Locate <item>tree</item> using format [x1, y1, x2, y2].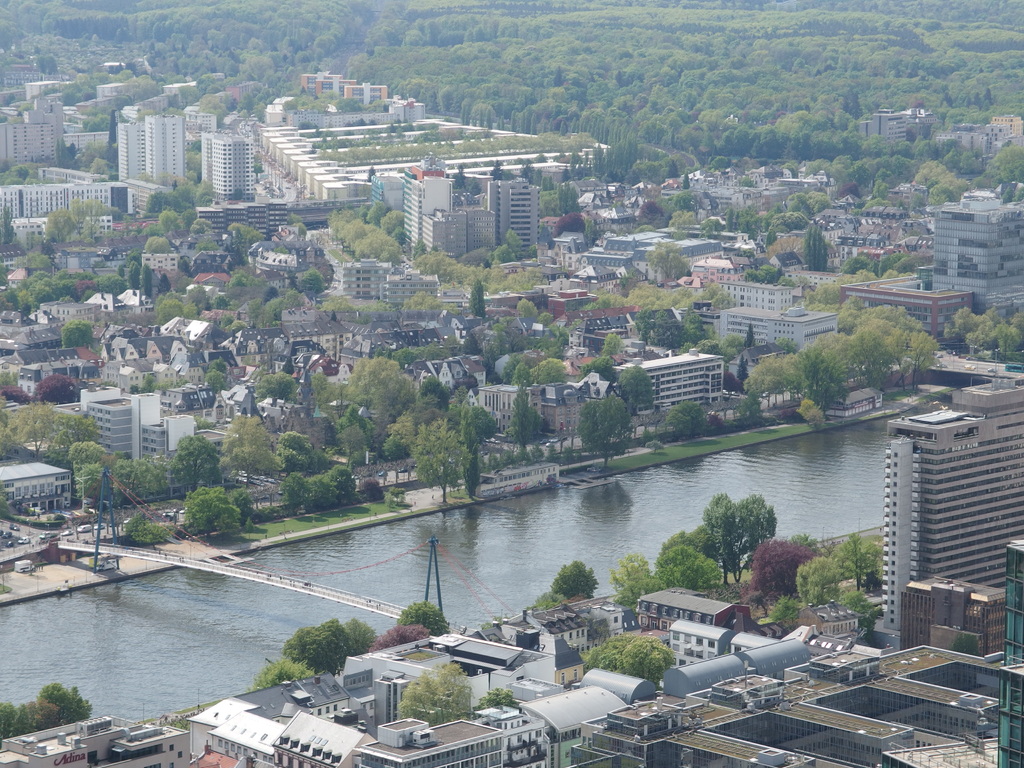
[465, 297, 630, 400].
